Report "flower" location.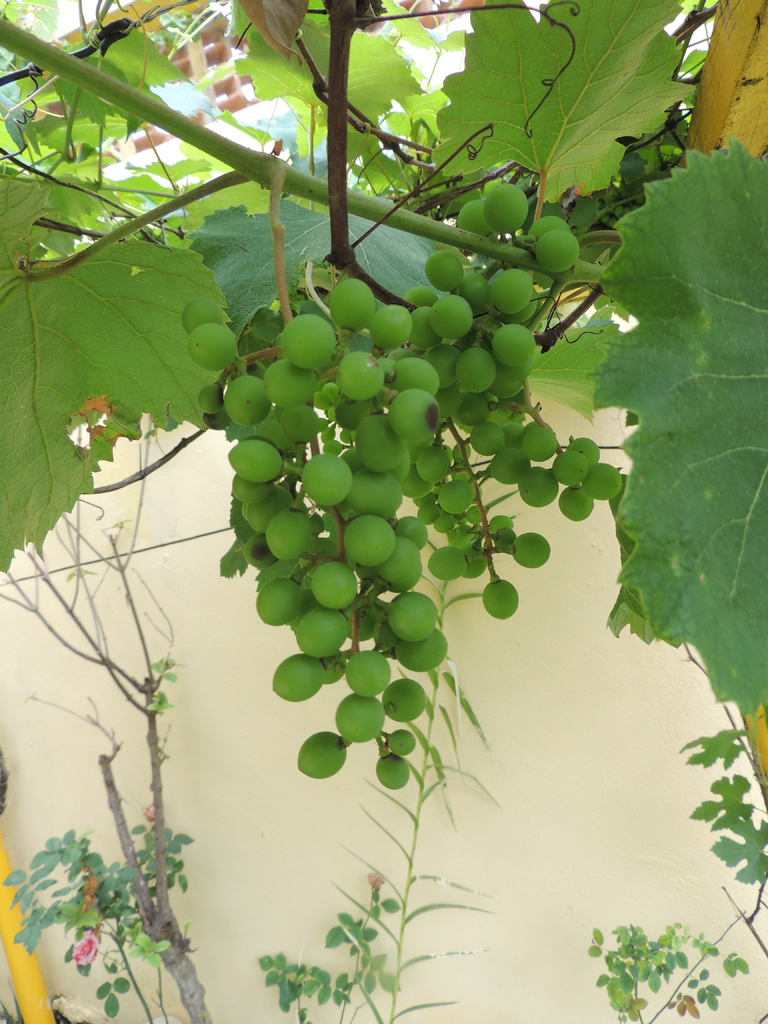
Report: 138:803:156:821.
